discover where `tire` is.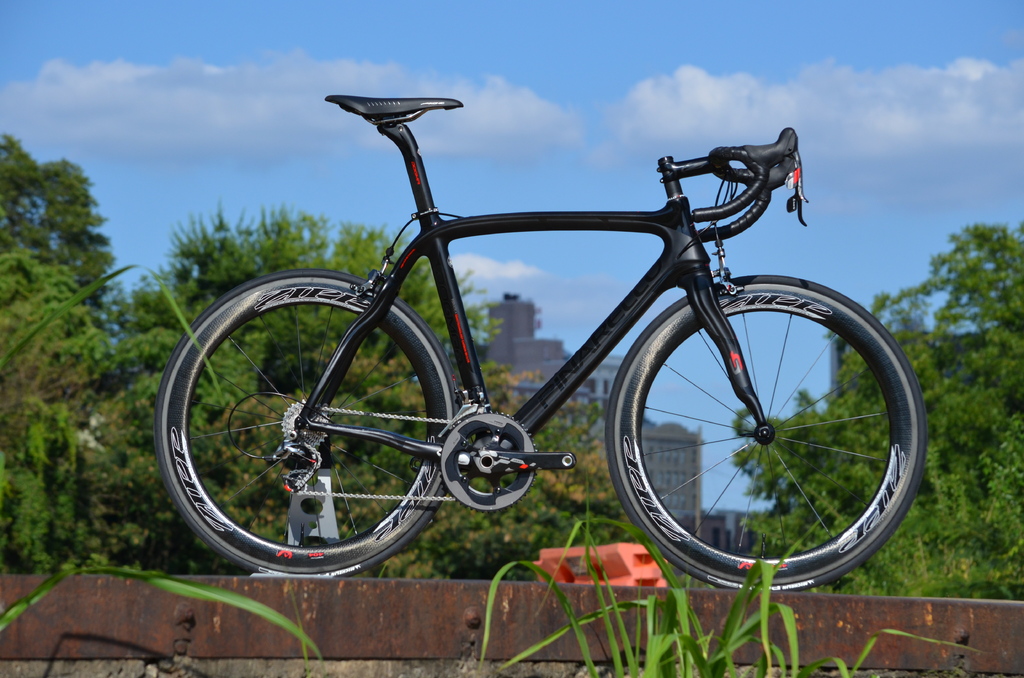
Discovered at (x1=605, y1=277, x2=909, y2=595).
